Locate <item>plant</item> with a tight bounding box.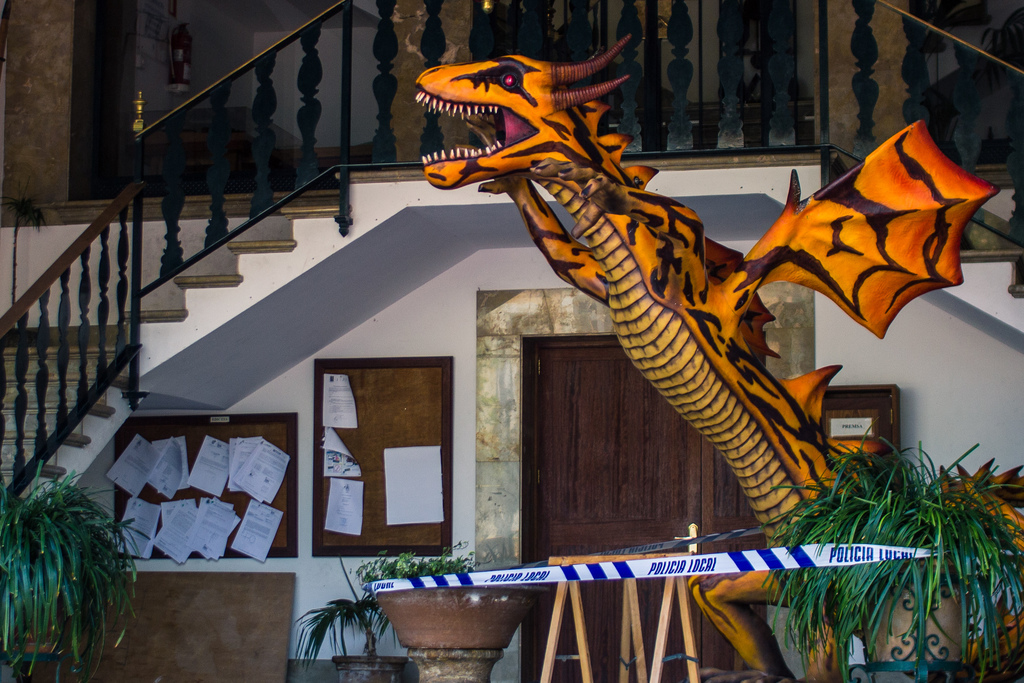
[291,548,416,662].
